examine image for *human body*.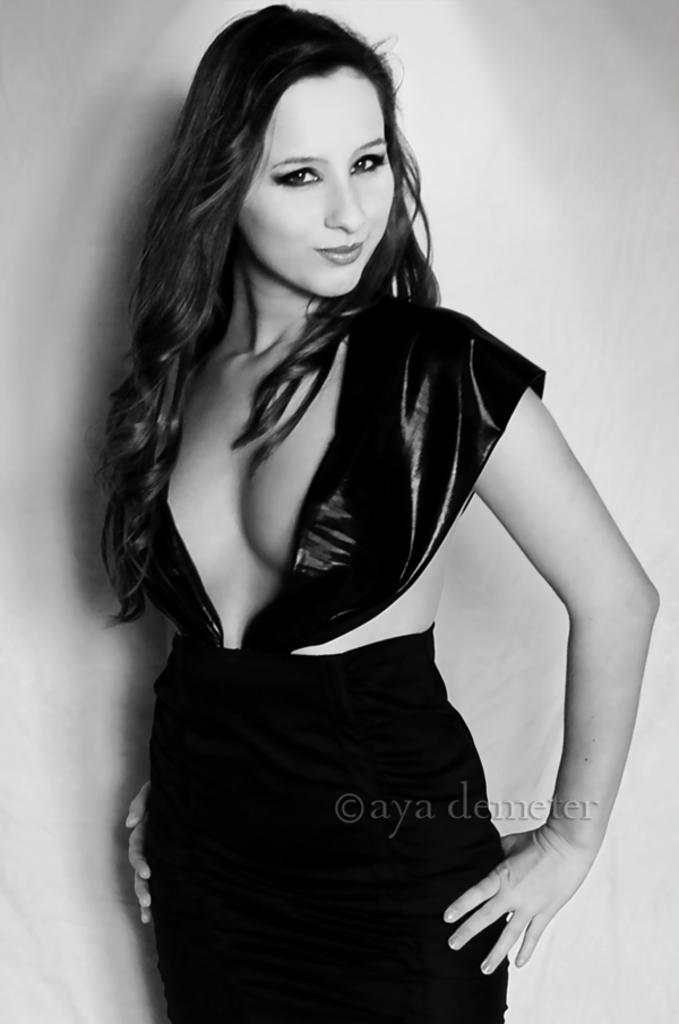
Examination result: [left=91, top=2, right=662, bottom=1022].
